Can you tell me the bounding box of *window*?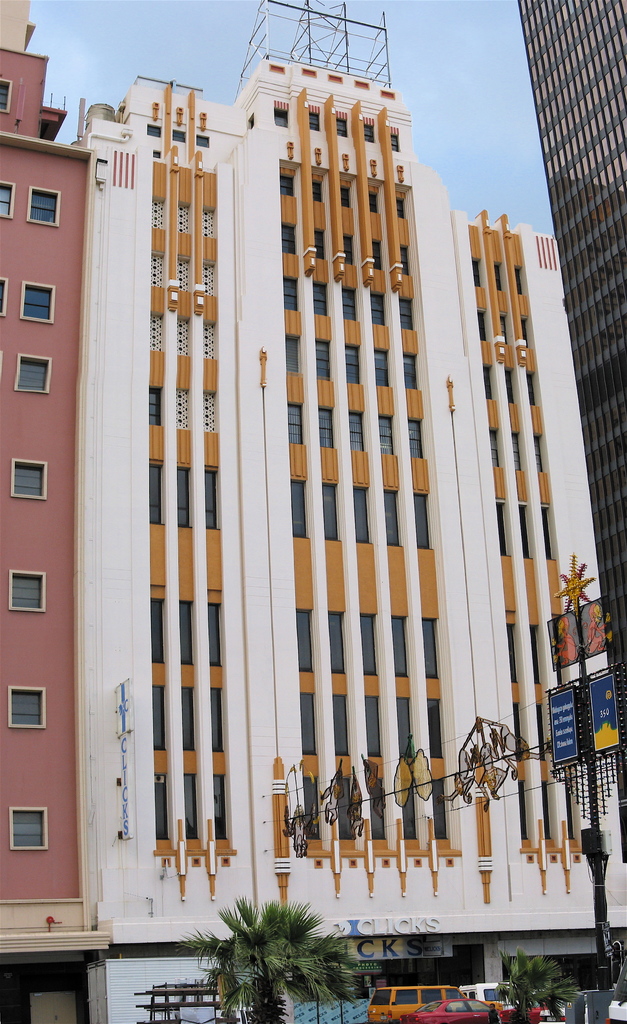
<region>10, 571, 44, 611</region>.
